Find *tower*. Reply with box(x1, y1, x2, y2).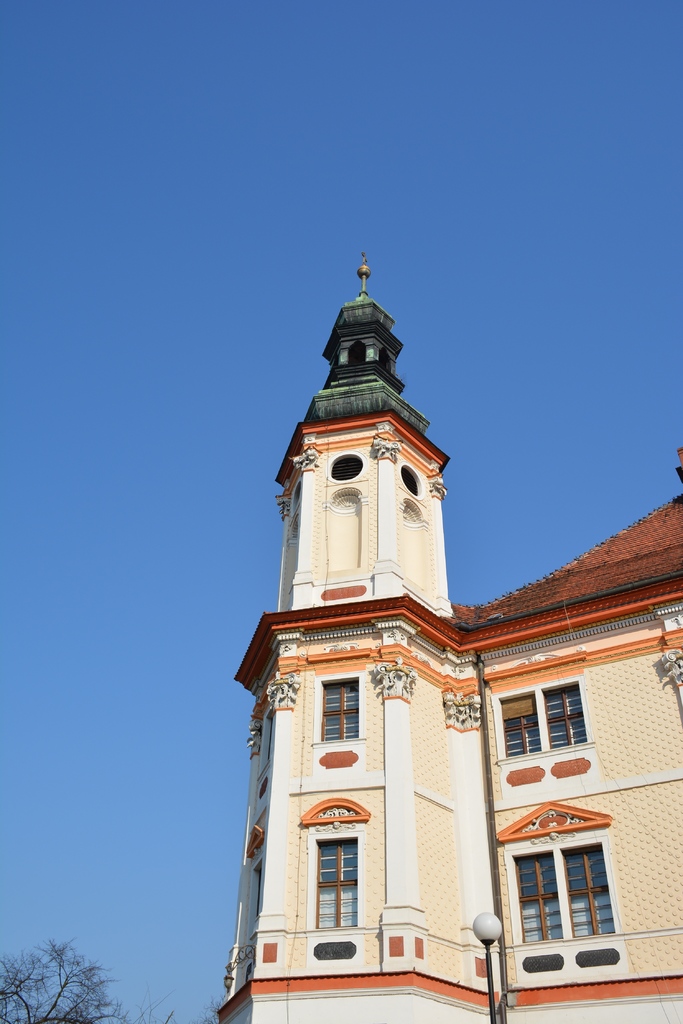
box(213, 258, 682, 1023).
